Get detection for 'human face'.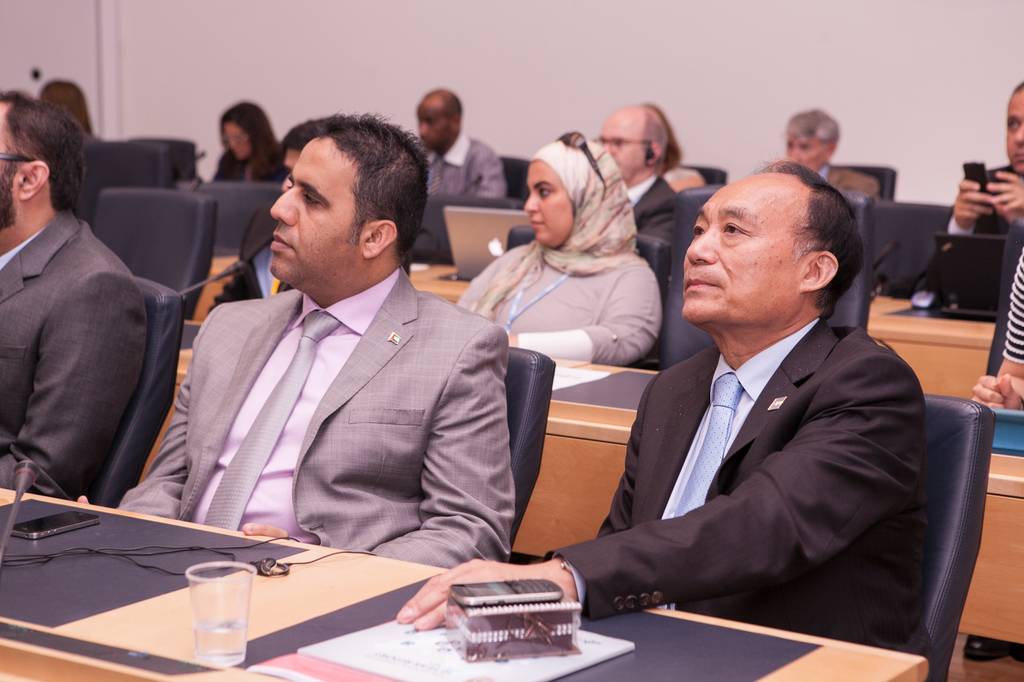
Detection: [1004,84,1023,175].
